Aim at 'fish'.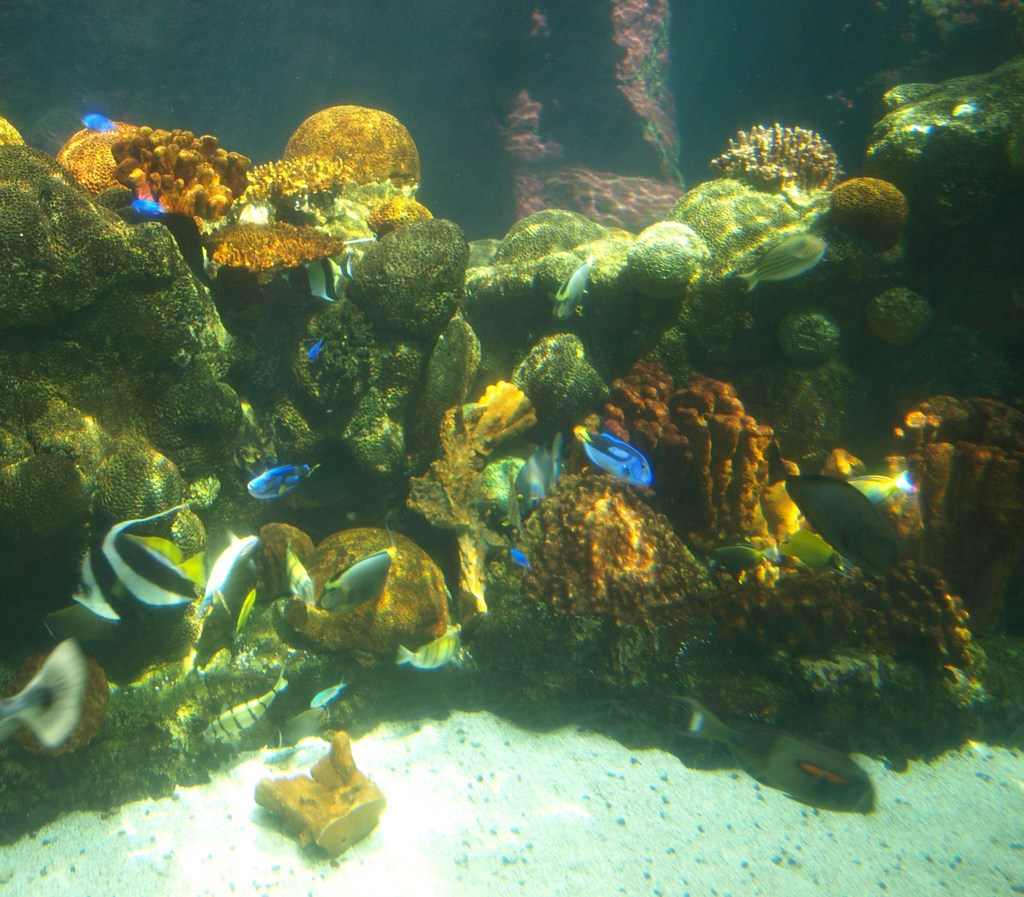
Aimed at box(576, 417, 656, 489).
